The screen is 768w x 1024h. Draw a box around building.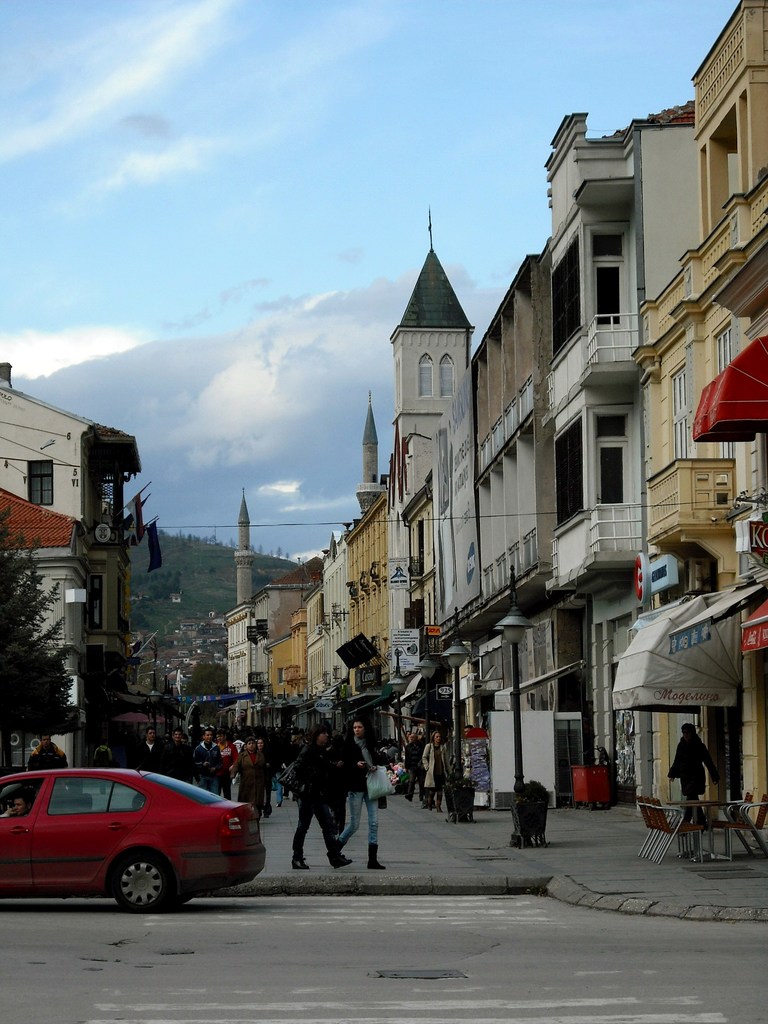
89,424,143,653.
